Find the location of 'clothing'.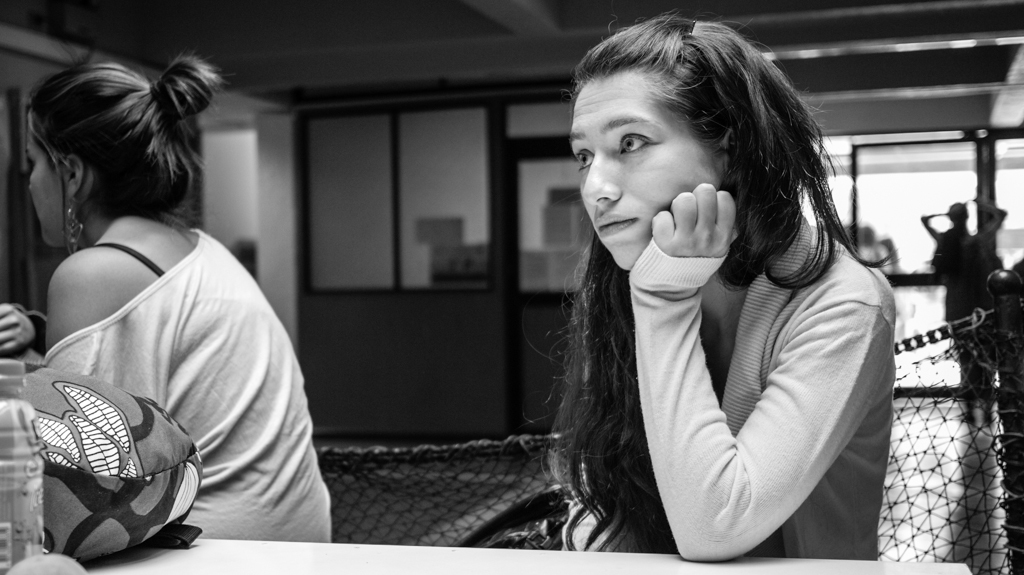
Location: 22,156,301,531.
